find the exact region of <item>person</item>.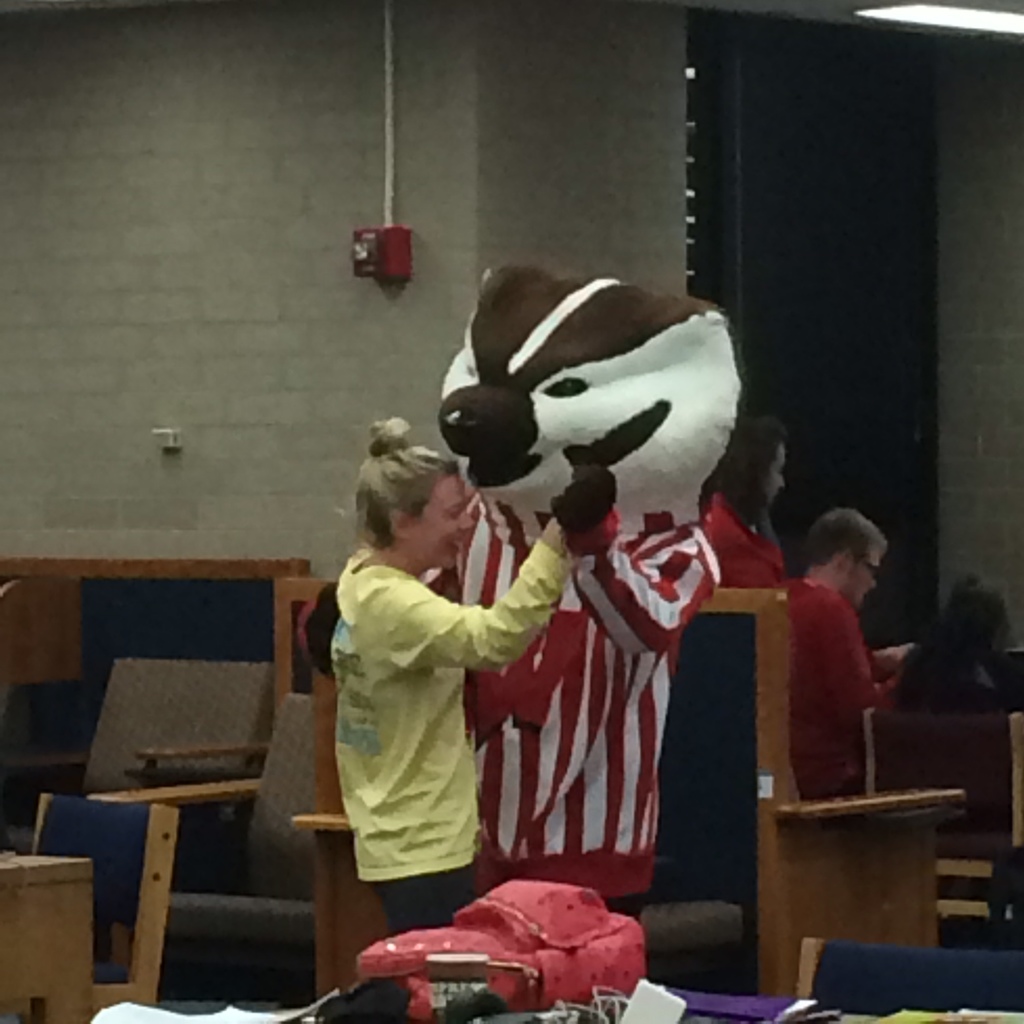
Exact region: BBox(683, 417, 788, 583).
